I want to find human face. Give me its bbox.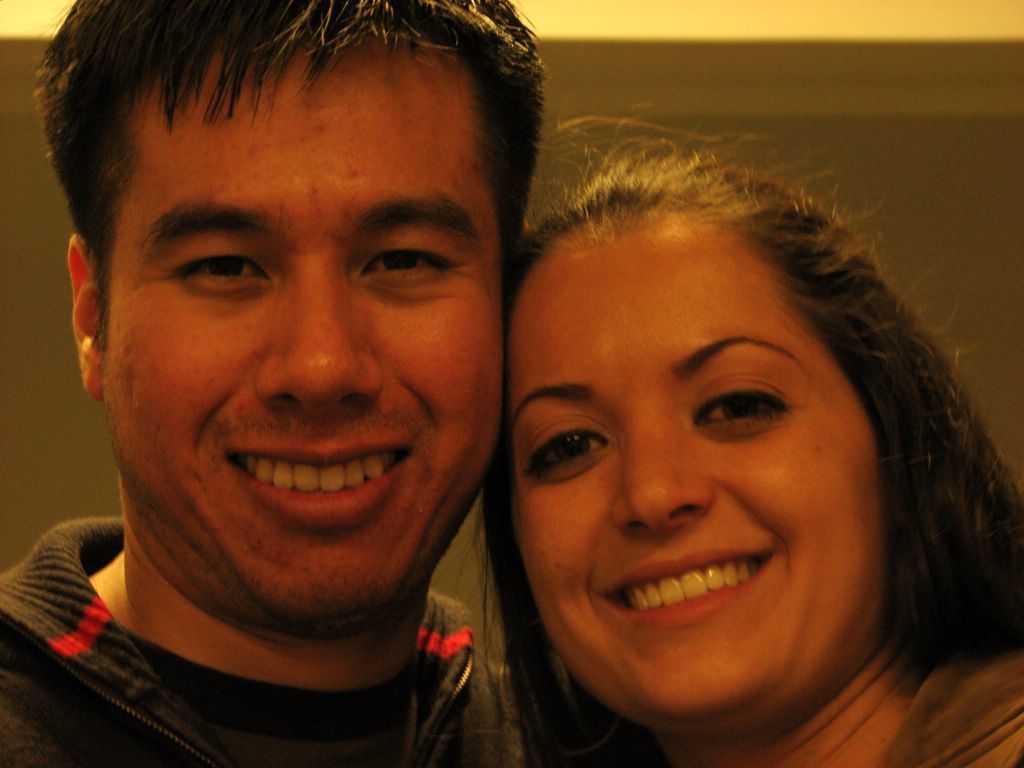
pyautogui.locateOnScreen(98, 31, 503, 614).
